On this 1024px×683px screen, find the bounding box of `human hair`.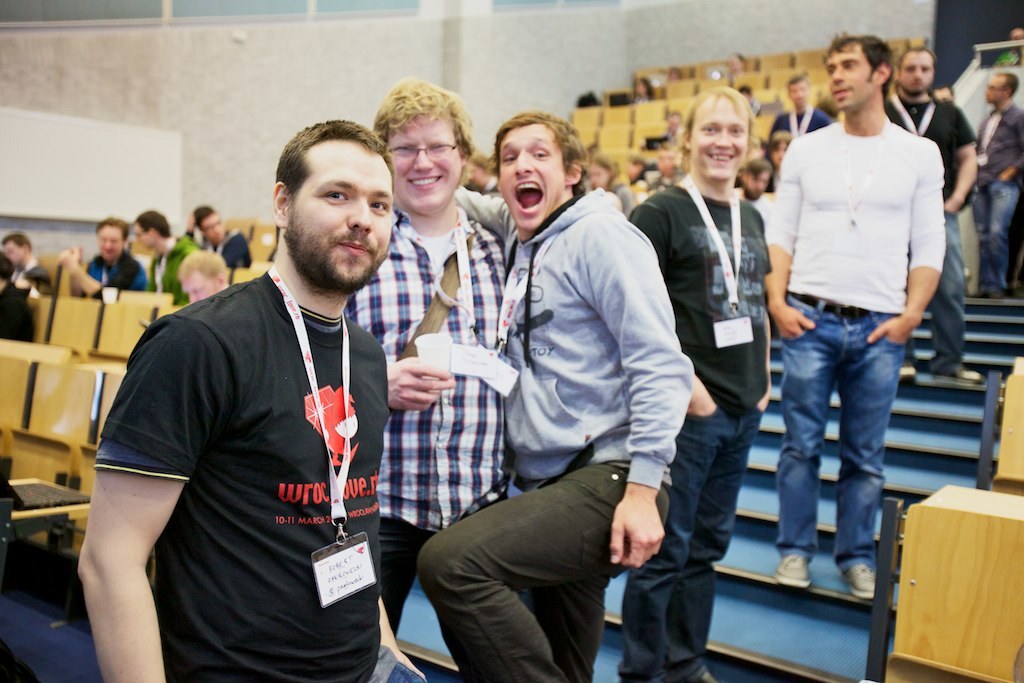
Bounding box: BBox(0, 259, 11, 282).
